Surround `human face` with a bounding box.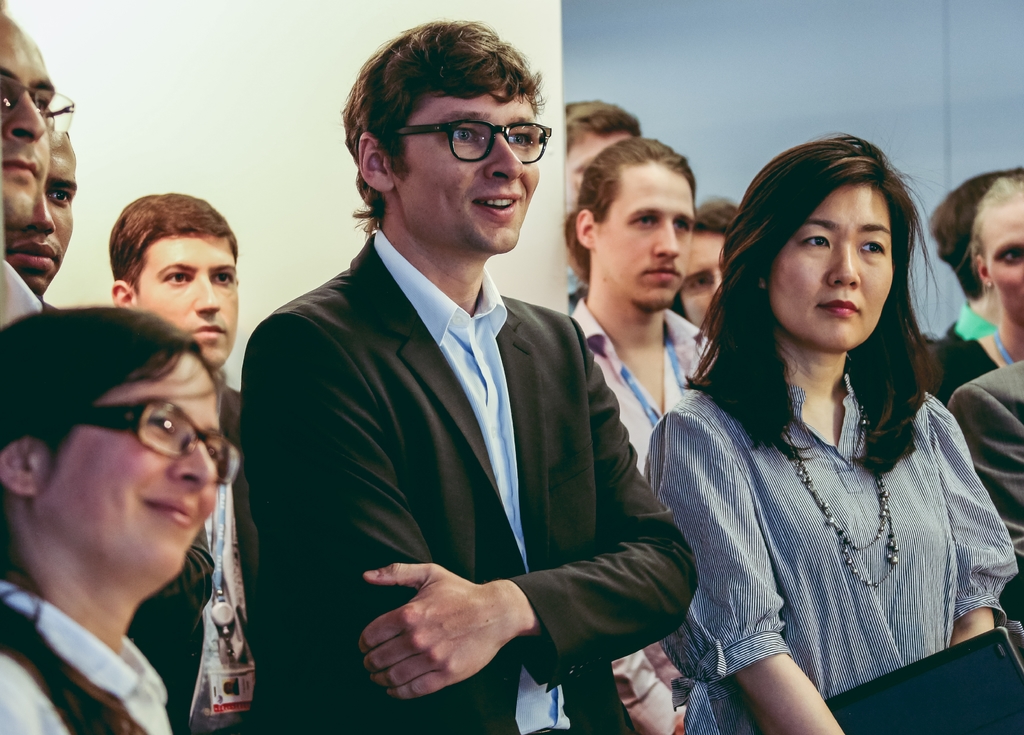
(left=764, top=176, right=897, bottom=356).
